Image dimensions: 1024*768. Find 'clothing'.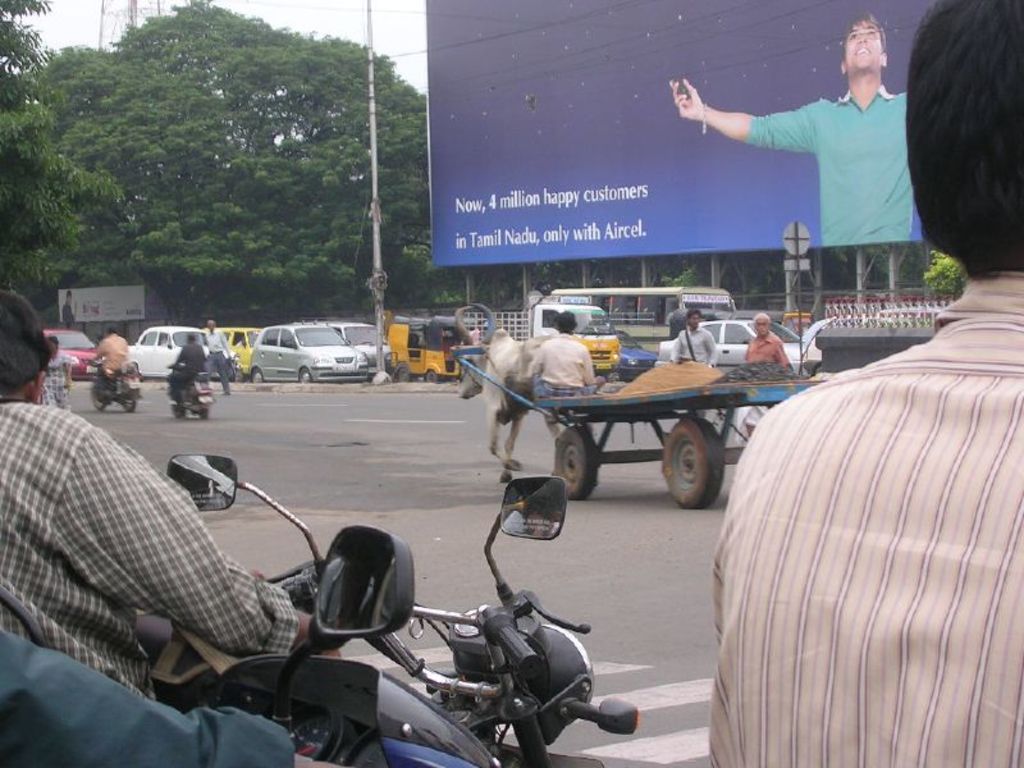
{"left": 0, "top": 396, "right": 296, "bottom": 695}.
